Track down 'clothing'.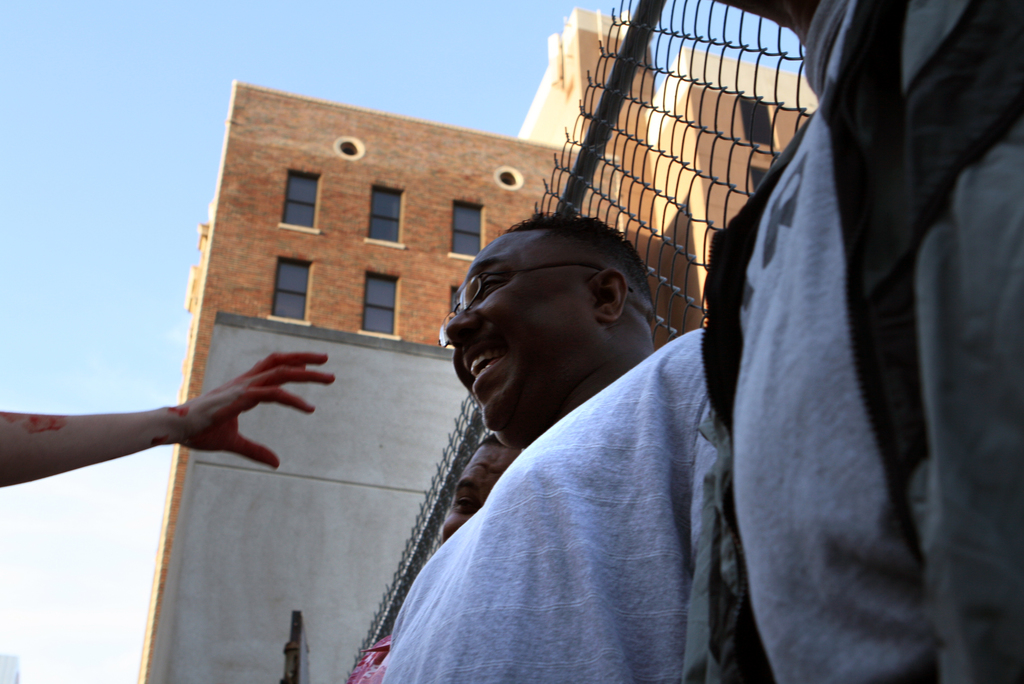
Tracked to 724, 0, 1023, 683.
